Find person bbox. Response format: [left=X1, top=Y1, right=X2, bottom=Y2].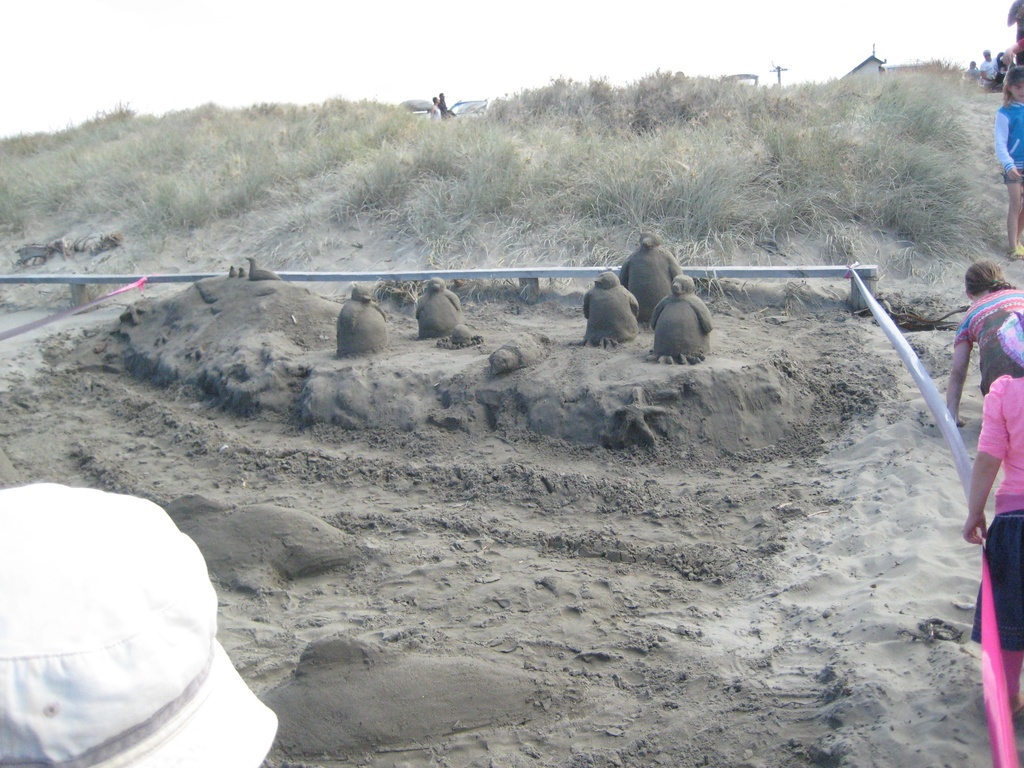
[left=967, top=60, right=980, bottom=86].
